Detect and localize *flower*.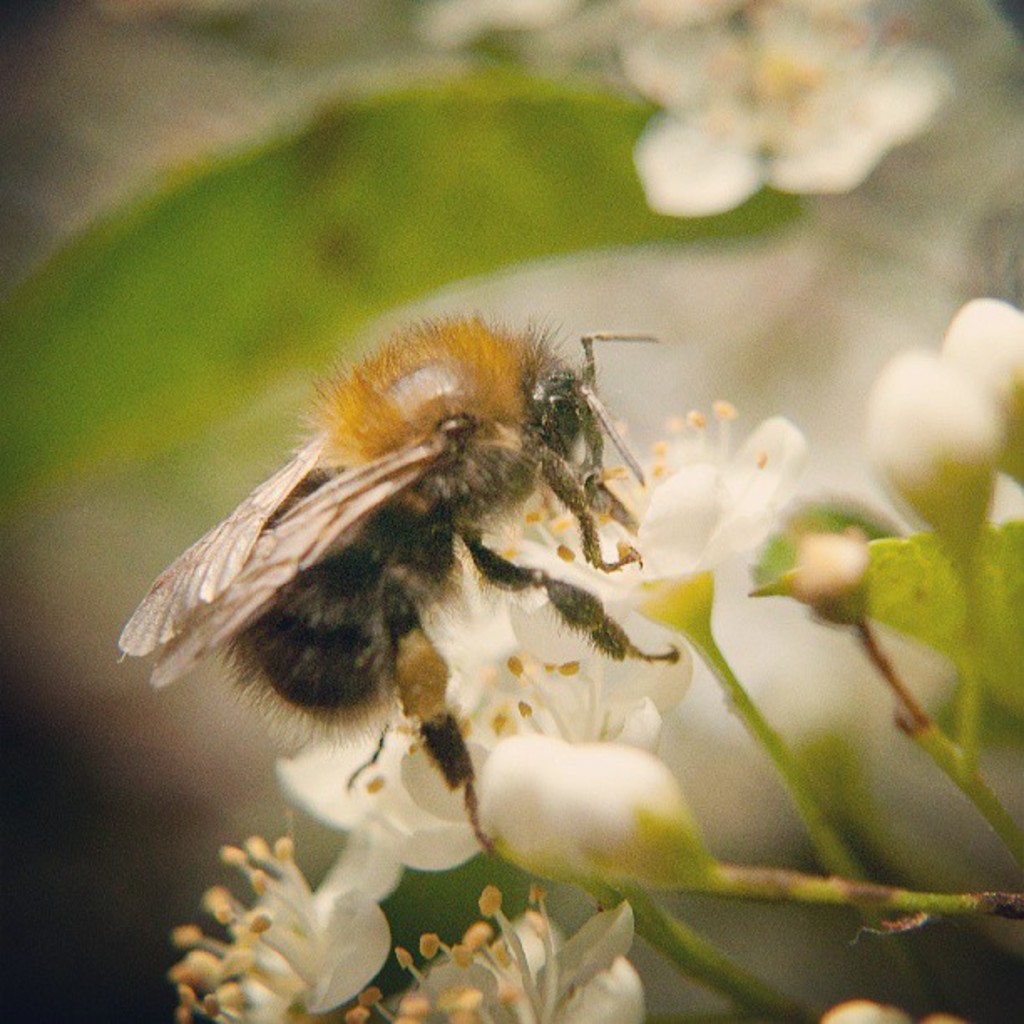
Localized at <bbox>152, 815, 373, 1012</bbox>.
